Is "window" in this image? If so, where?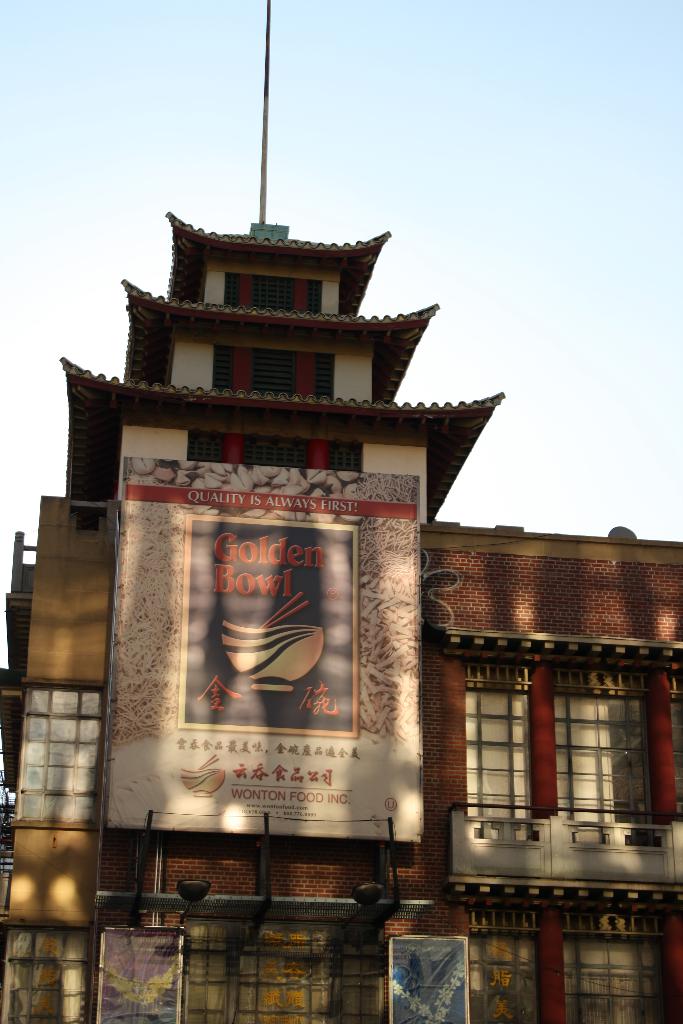
Yes, at [10,669,118,841].
